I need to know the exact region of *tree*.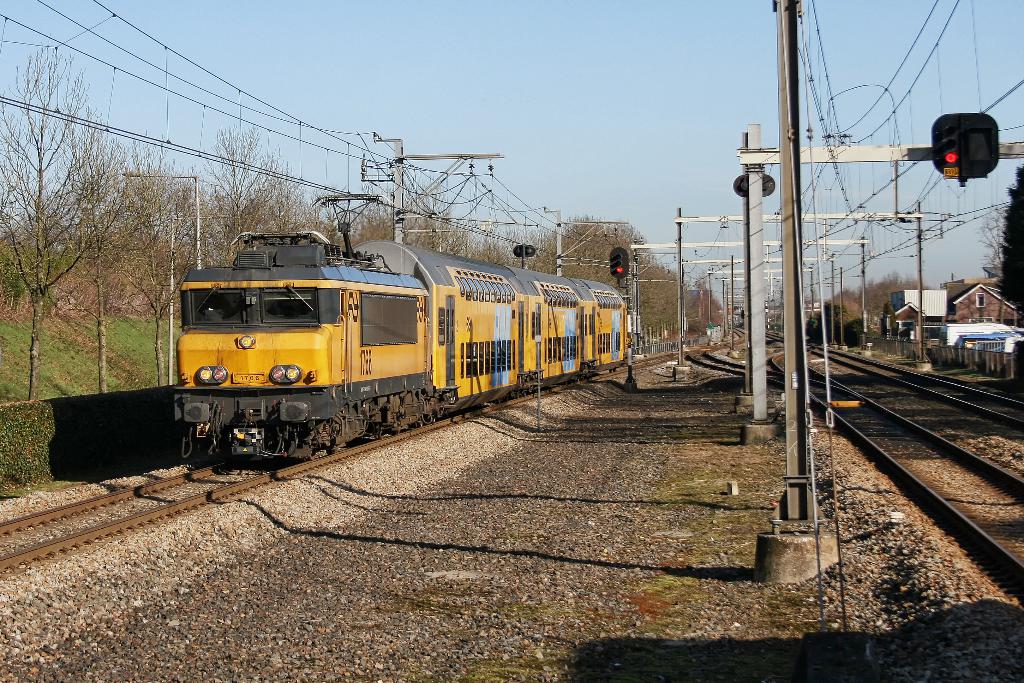
Region: left=172, top=135, right=276, bottom=293.
